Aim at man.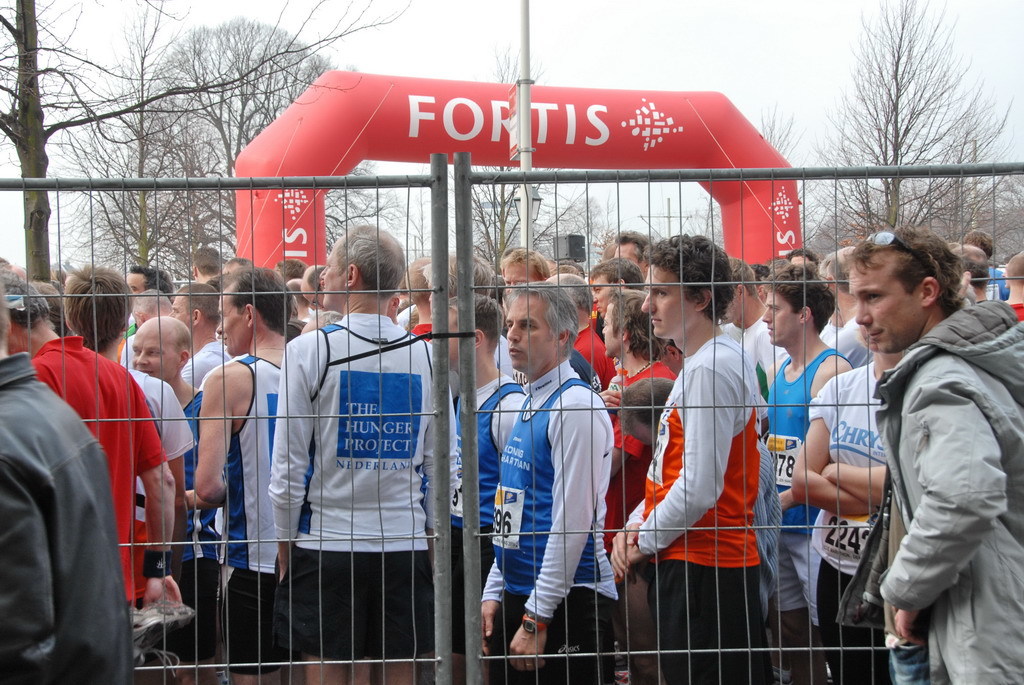
Aimed at (x1=475, y1=275, x2=612, y2=684).
